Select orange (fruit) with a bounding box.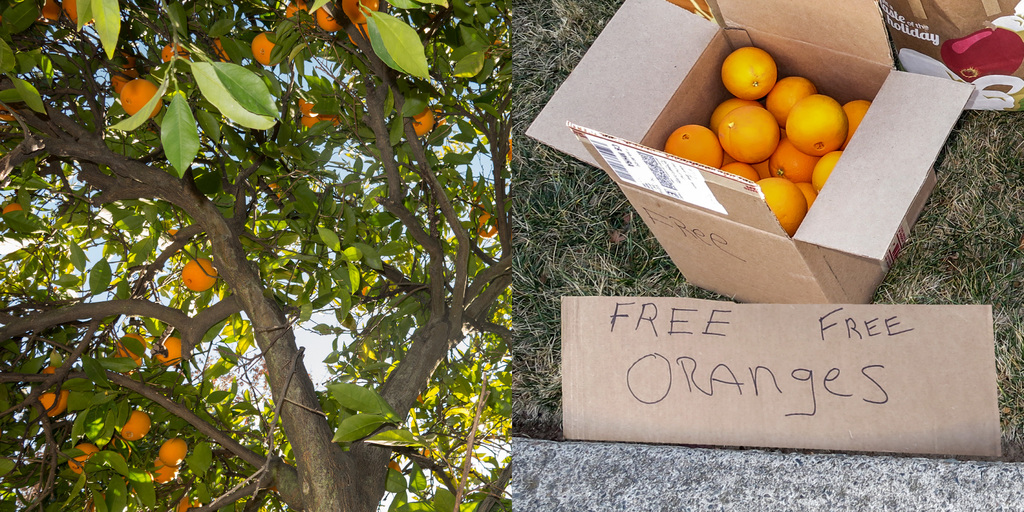
box=[720, 104, 766, 163].
